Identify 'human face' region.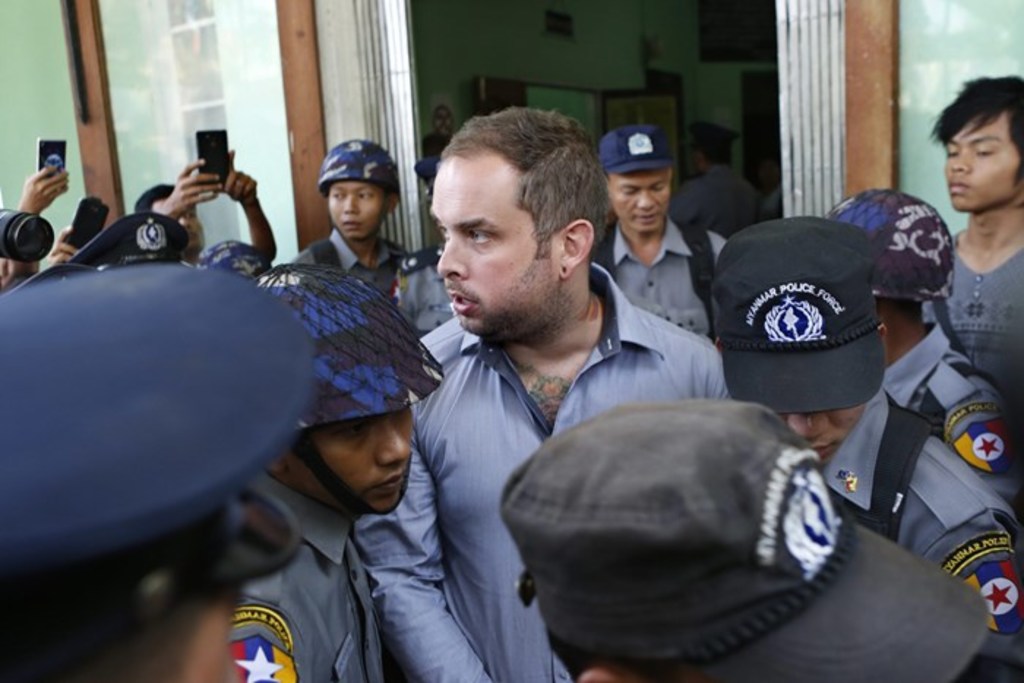
Region: left=942, top=114, right=1008, bottom=212.
